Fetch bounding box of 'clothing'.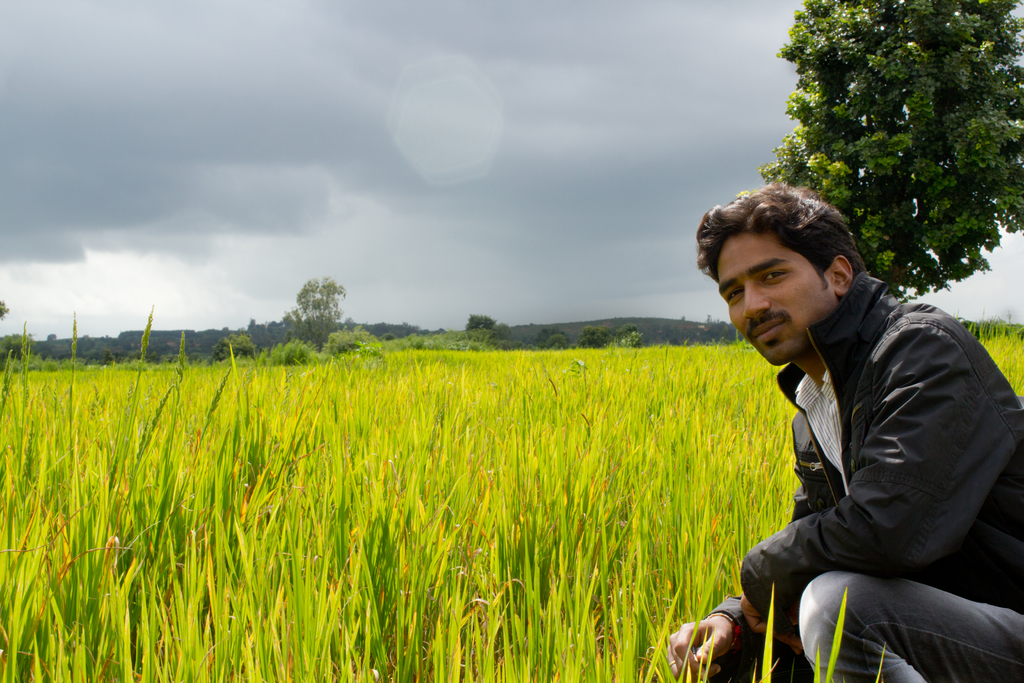
Bbox: (left=705, top=218, right=1020, bottom=674).
